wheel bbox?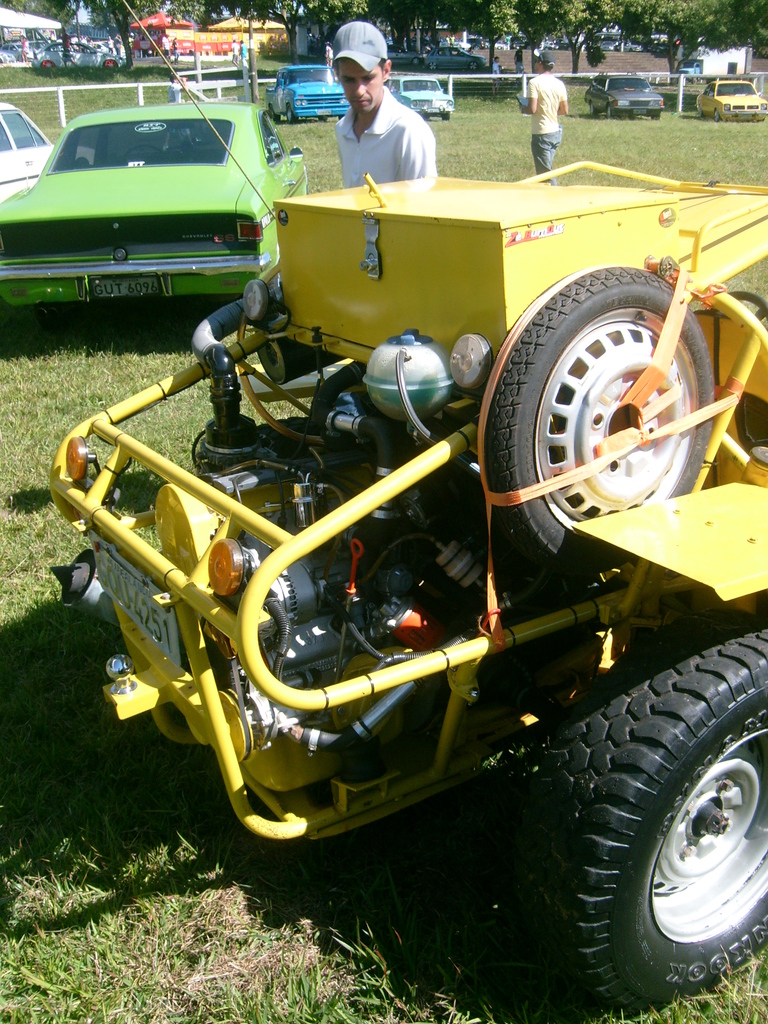
select_region(464, 623, 767, 966)
